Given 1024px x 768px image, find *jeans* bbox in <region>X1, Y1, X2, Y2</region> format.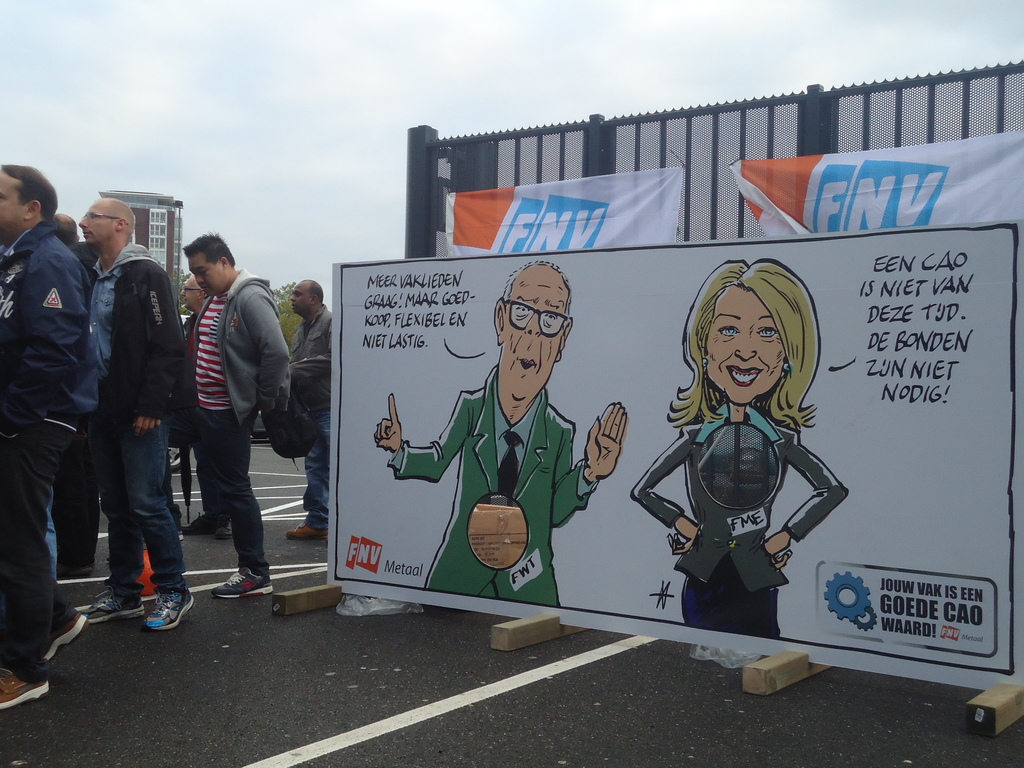
<region>79, 401, 178, 641</region>.
